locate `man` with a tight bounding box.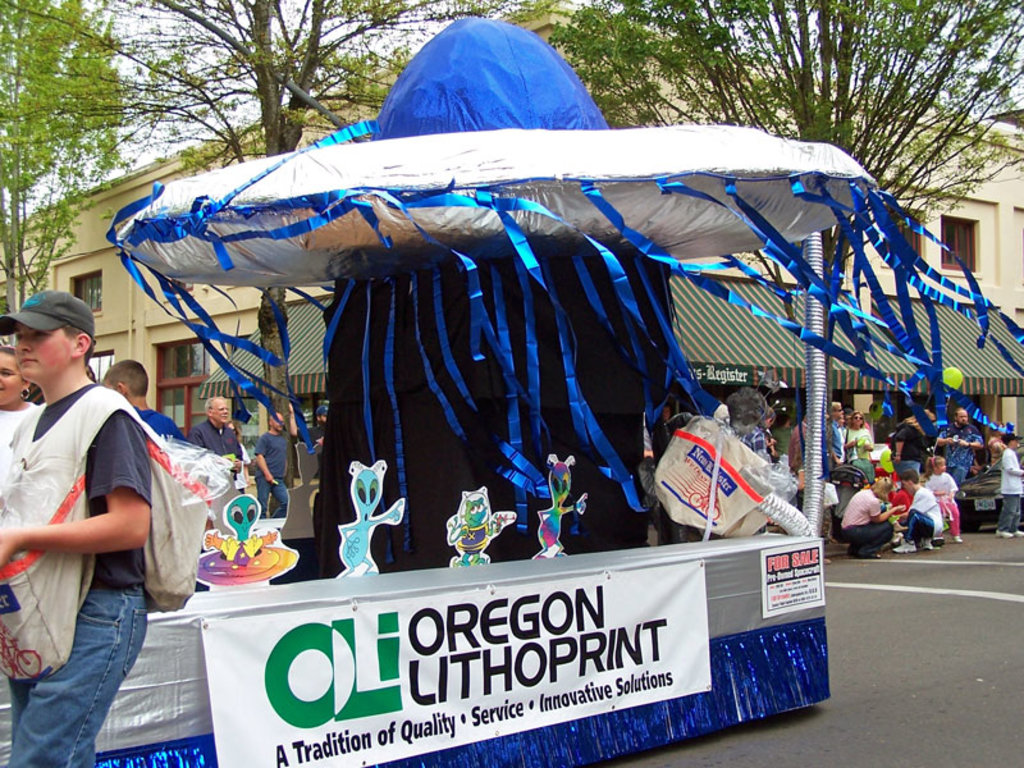
locate(192, 394, 244, 475).
